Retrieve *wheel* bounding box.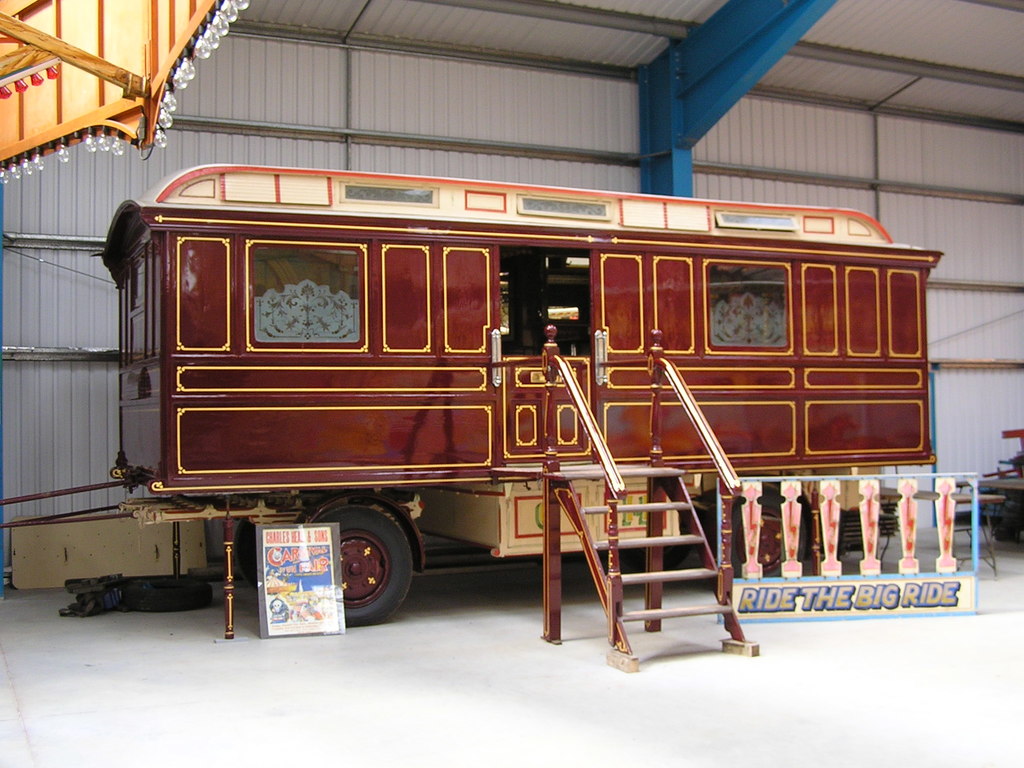
Bounding box: Rect(694, 477, 816, 593).
